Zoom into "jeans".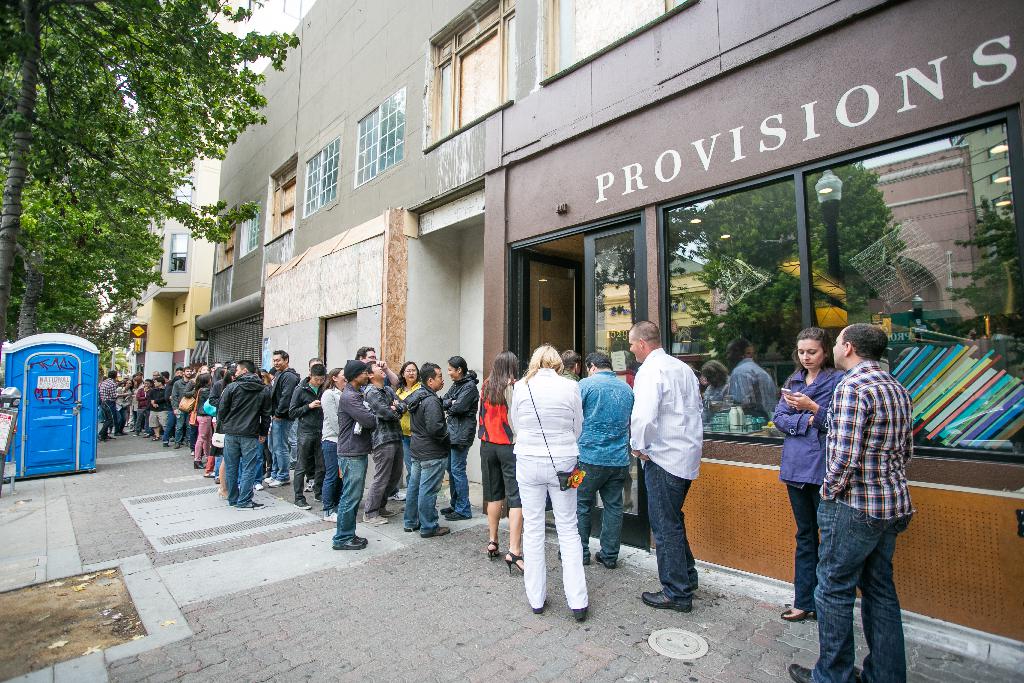
Zoom target: 332:454:368:548.
